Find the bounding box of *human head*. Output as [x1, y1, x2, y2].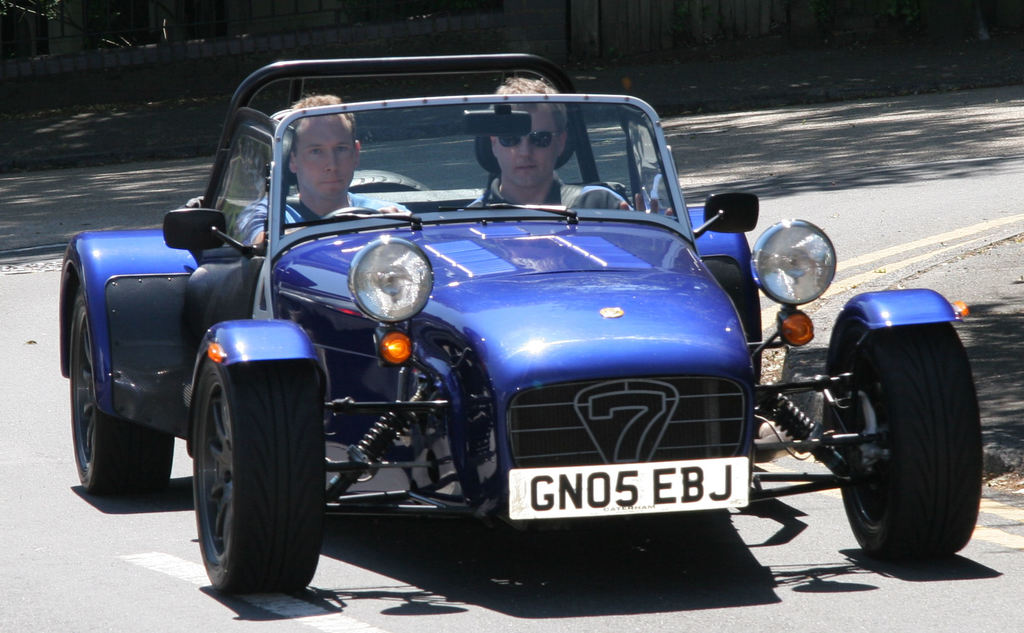
[485, 80, 573, 189].
